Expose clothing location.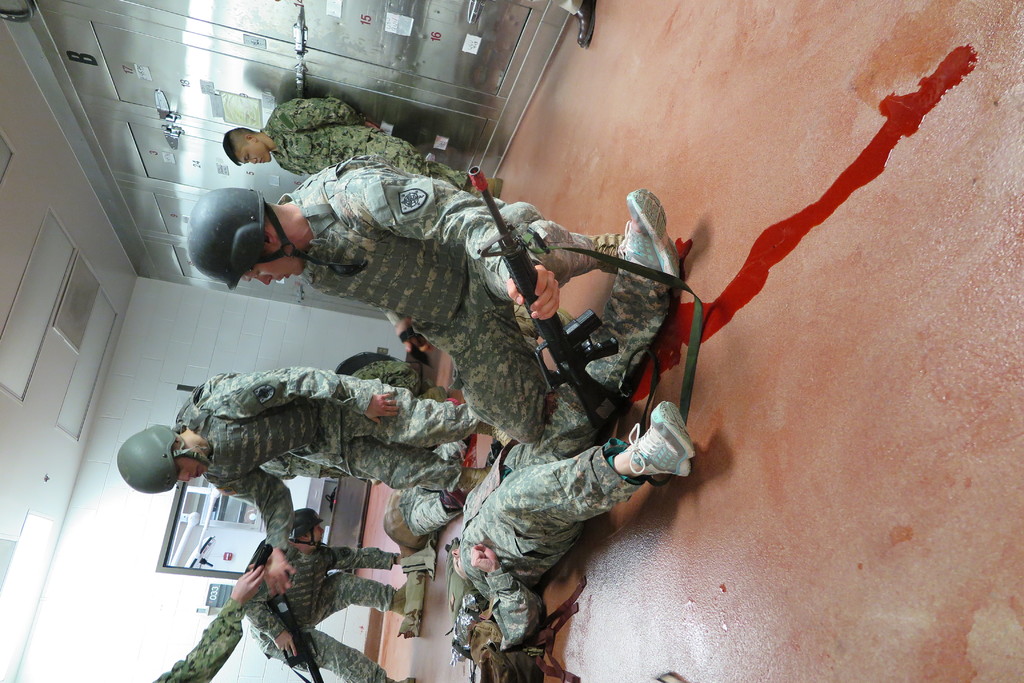
Exposed at [left=299, top=152, right=612, bottom=435].
